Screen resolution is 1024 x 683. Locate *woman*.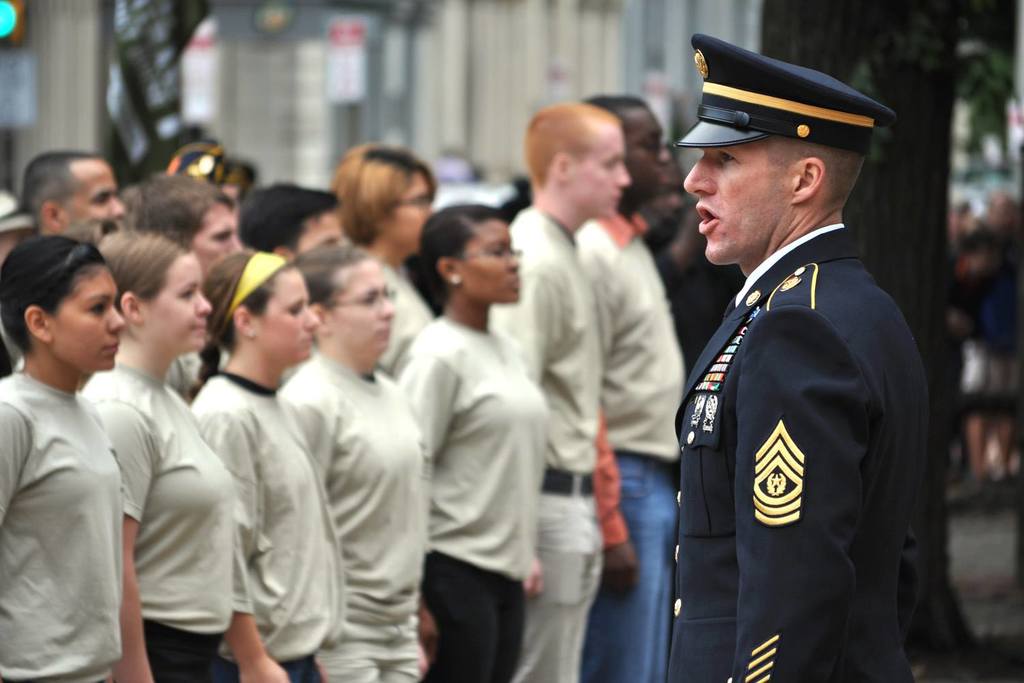
(x1=383, y1=204, x2=583, y2=682).
